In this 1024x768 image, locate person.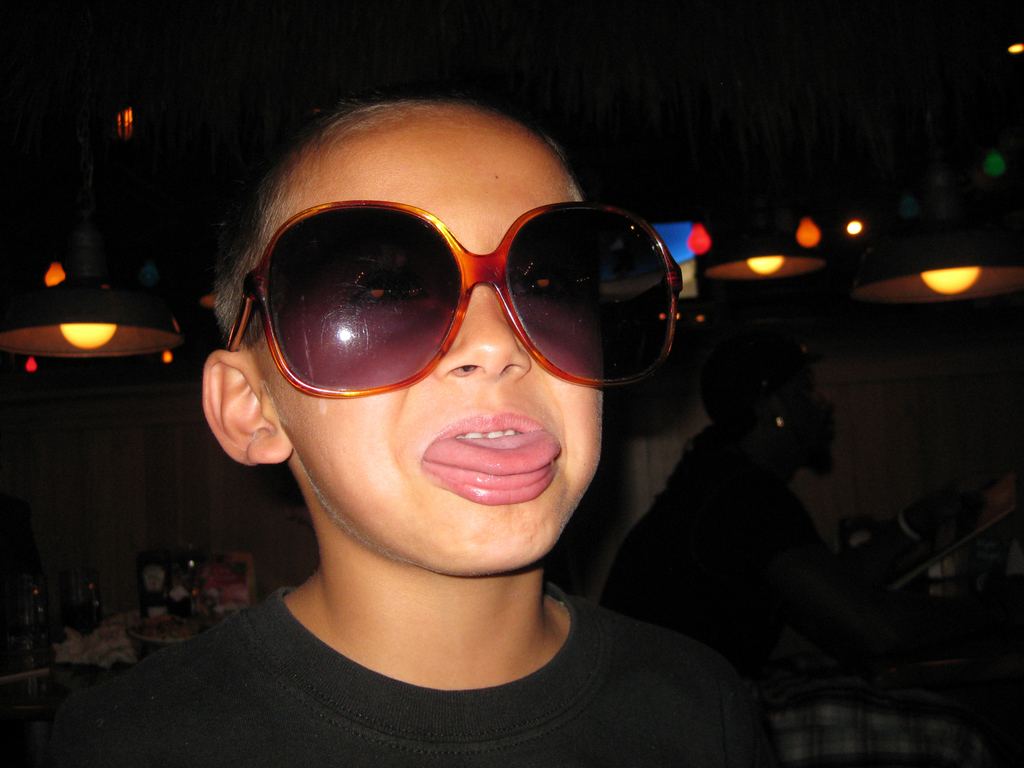
Bounding box: crop(98, 67, 809, 718).
